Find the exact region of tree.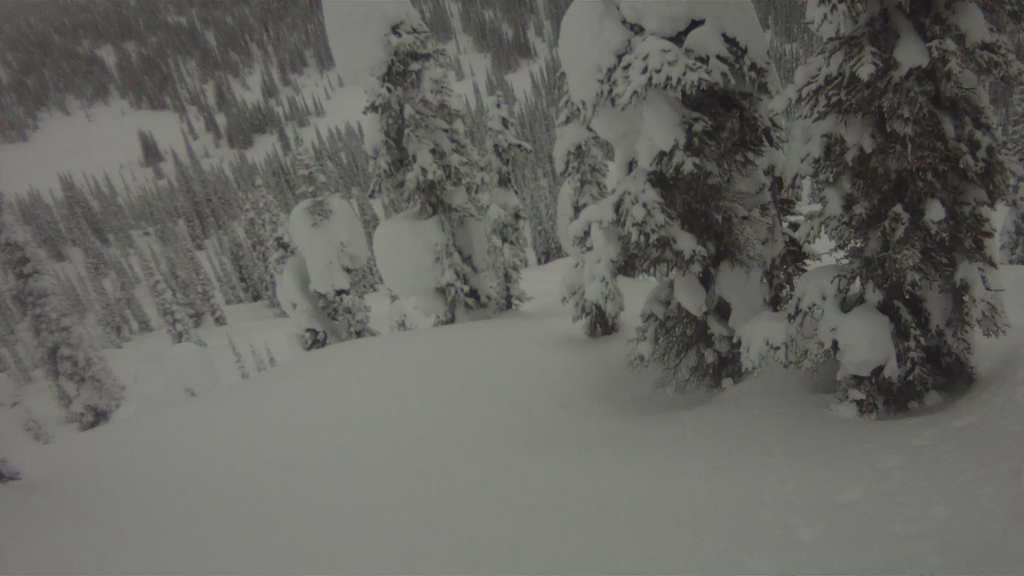
Exact region: box(345, 8, 534, 319).
